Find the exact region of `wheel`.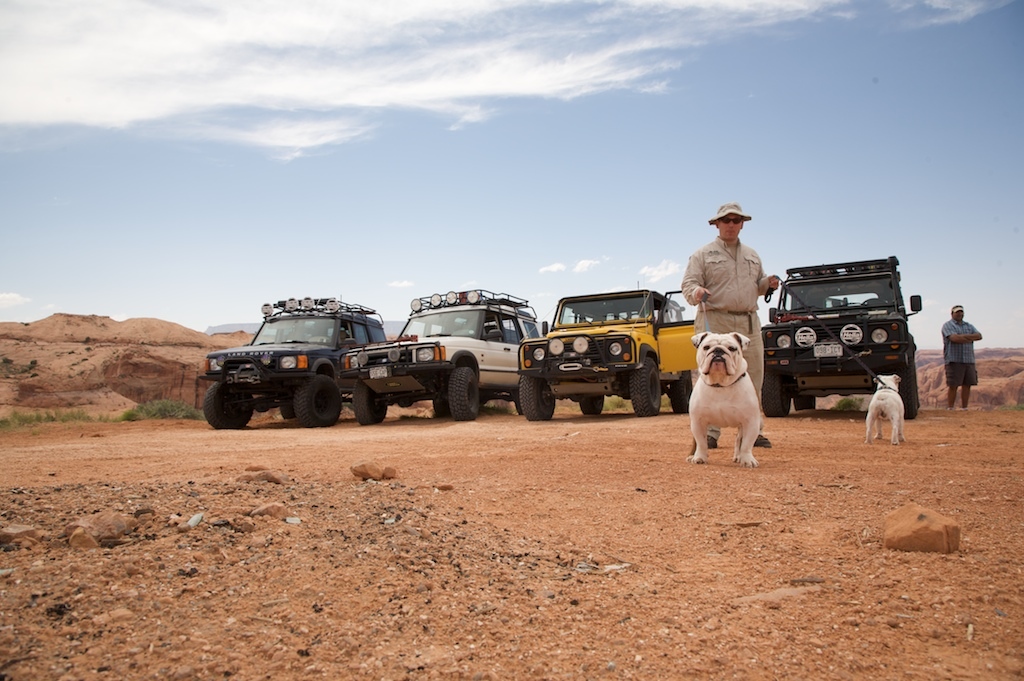
Exact region: Rect(347, 379, 388, 428).
